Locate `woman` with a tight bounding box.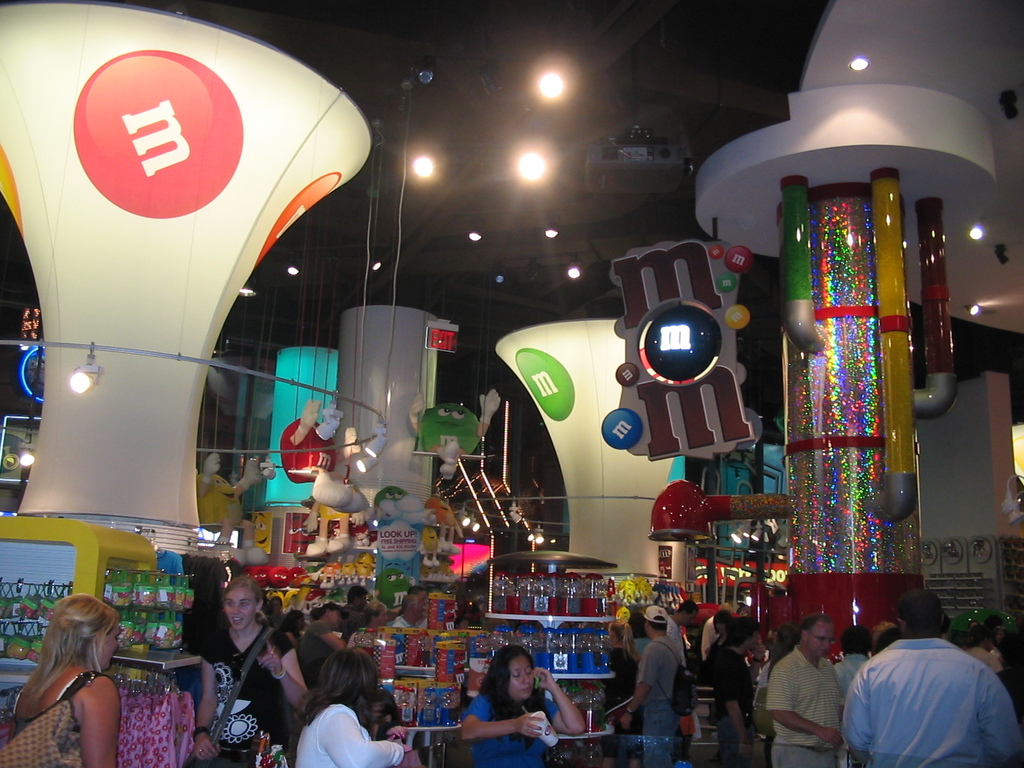
<bbox>602, 621, 639, 729</bbox>.
